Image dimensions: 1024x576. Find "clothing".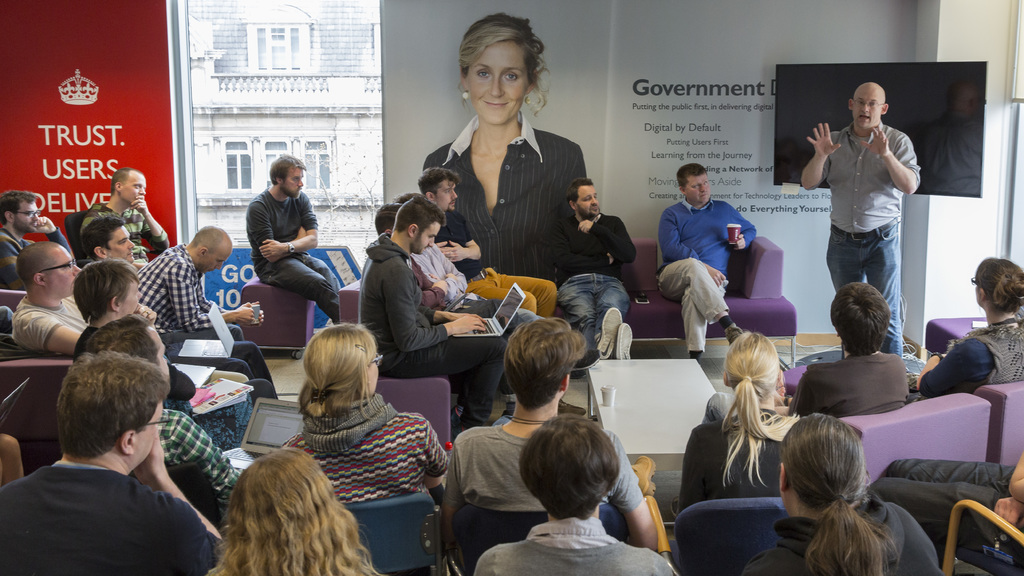
<region>242, 185, 342, 324</region>.
